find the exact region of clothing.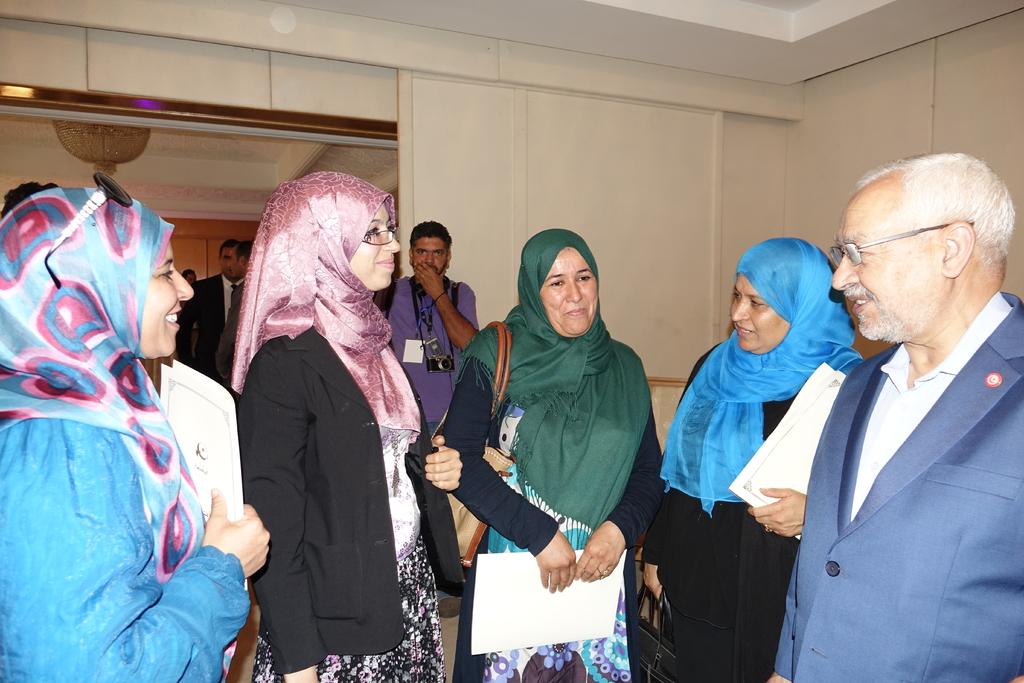
Exact region: select_region(639, 340, 806, 682).
